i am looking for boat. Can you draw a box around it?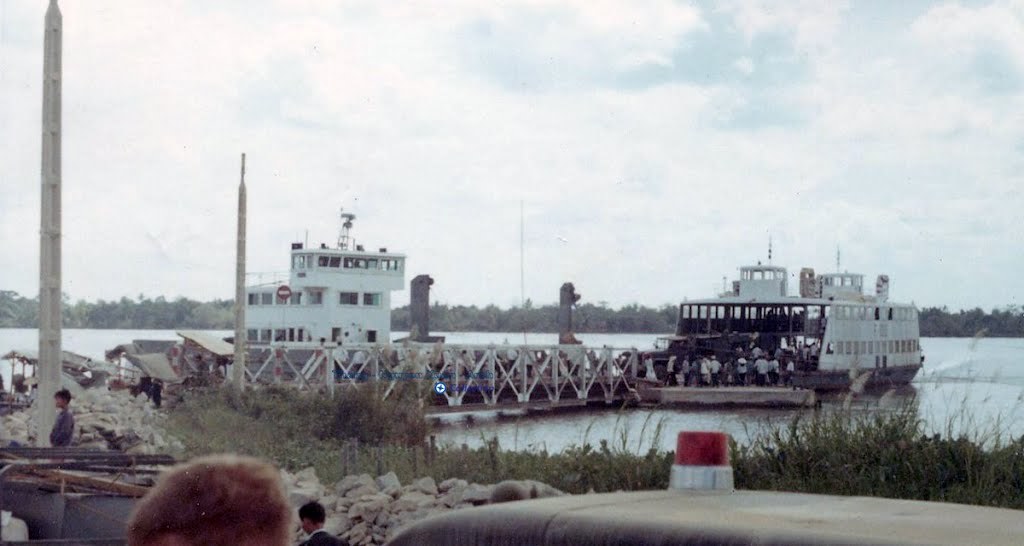
Sure, the bounding box is bbox(622, 239, 939, 389).
